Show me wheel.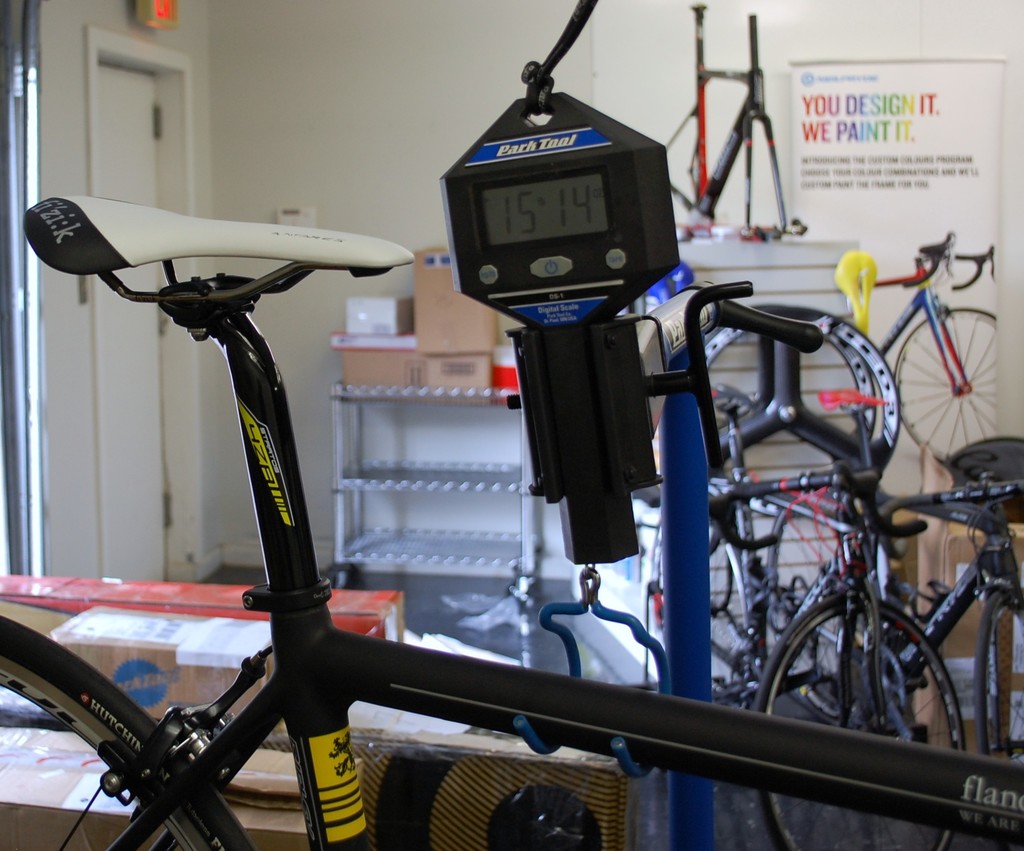
wheel is here: <region>756, 595, 963, 850</region>.
